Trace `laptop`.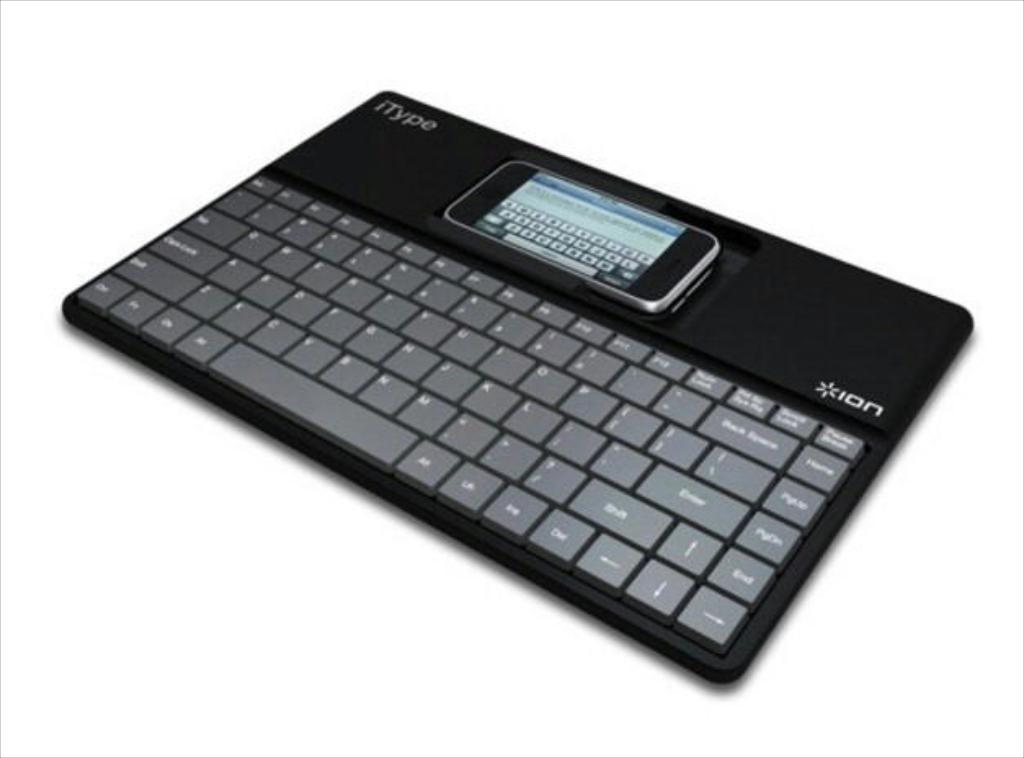
Traced to box(59, 83, 983, 691).
